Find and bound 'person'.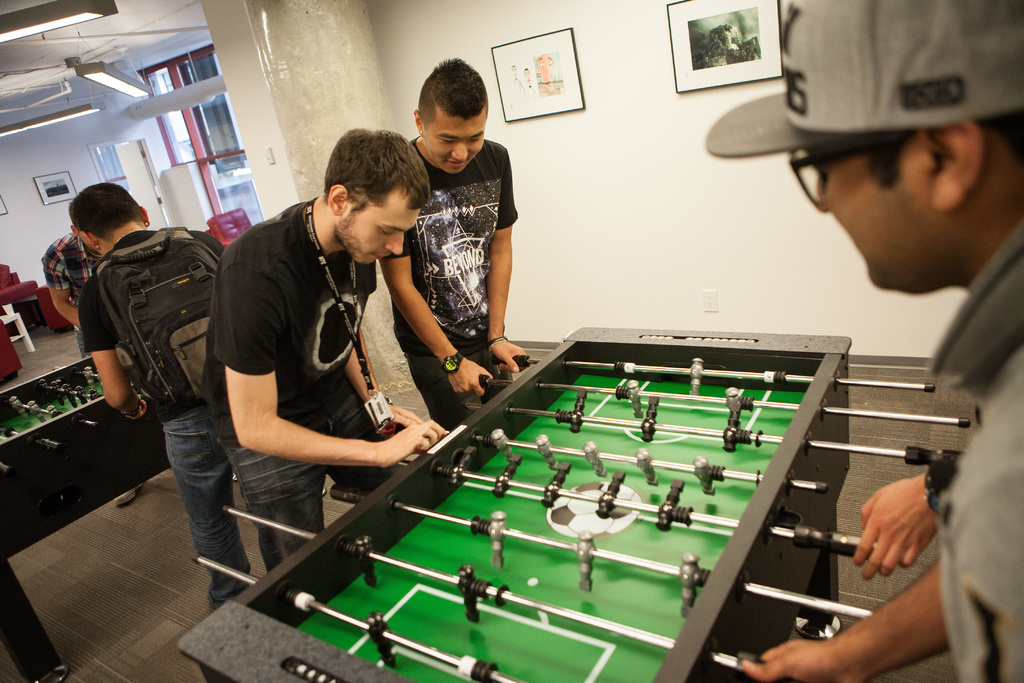
Bound: [72, 180, 225, 598].
